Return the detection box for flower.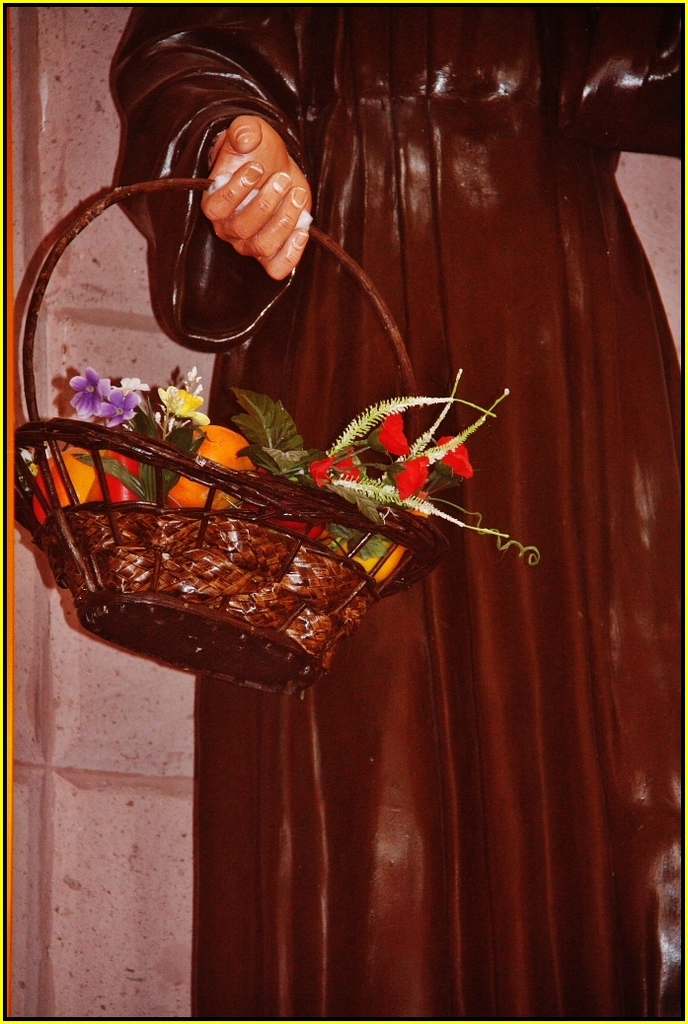
97:391:134:431.
